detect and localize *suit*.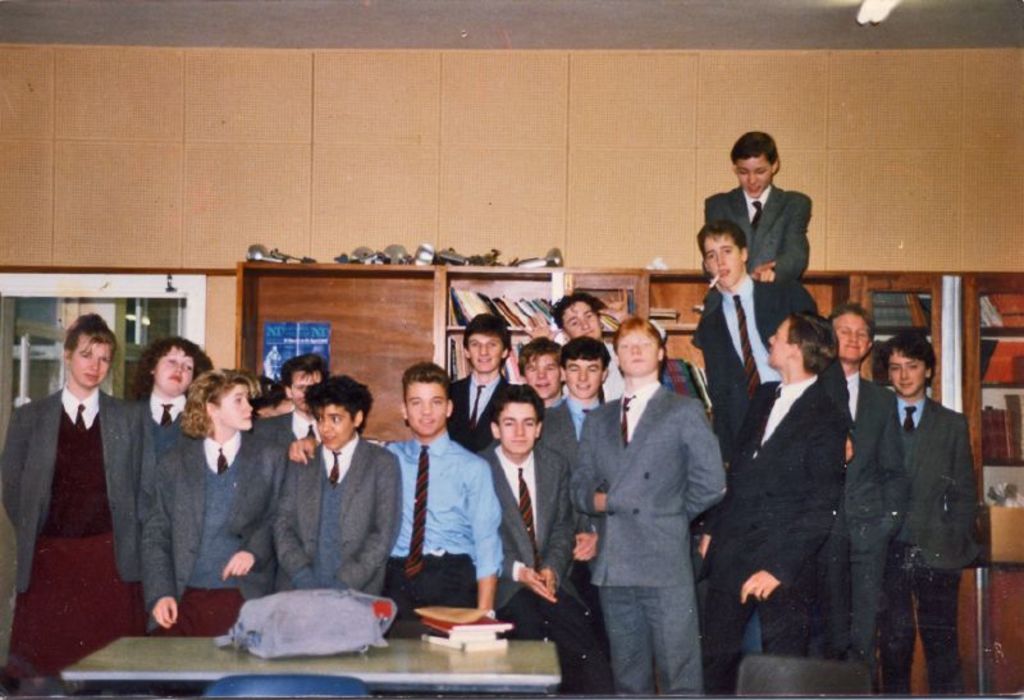
Localized at 817:372:910:694.
